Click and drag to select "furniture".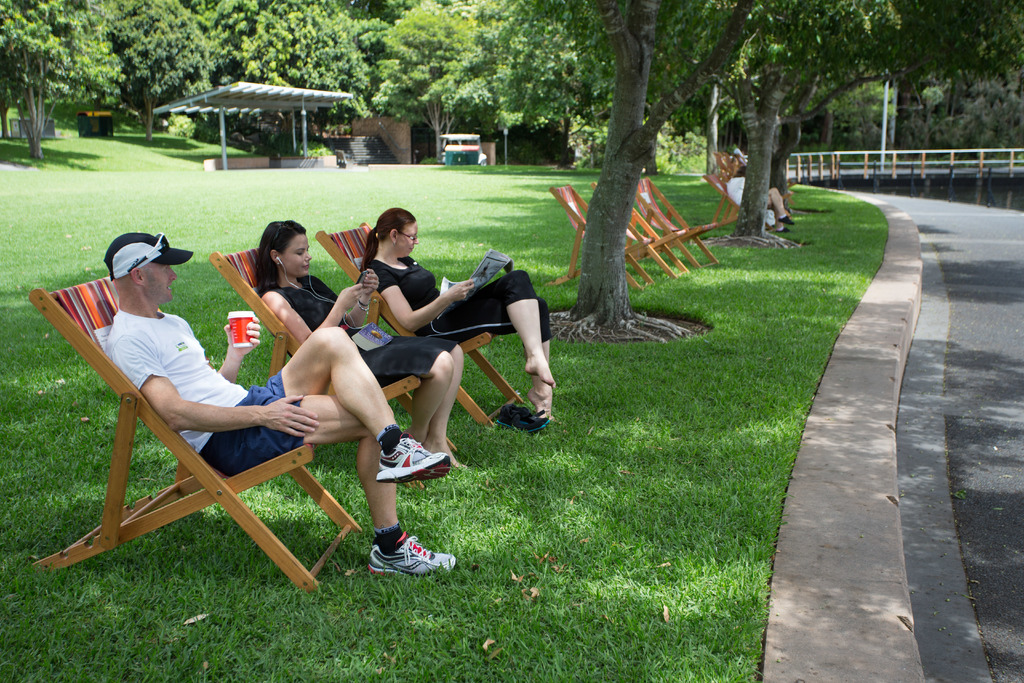
Selection: [316, 222, 526, 427].
